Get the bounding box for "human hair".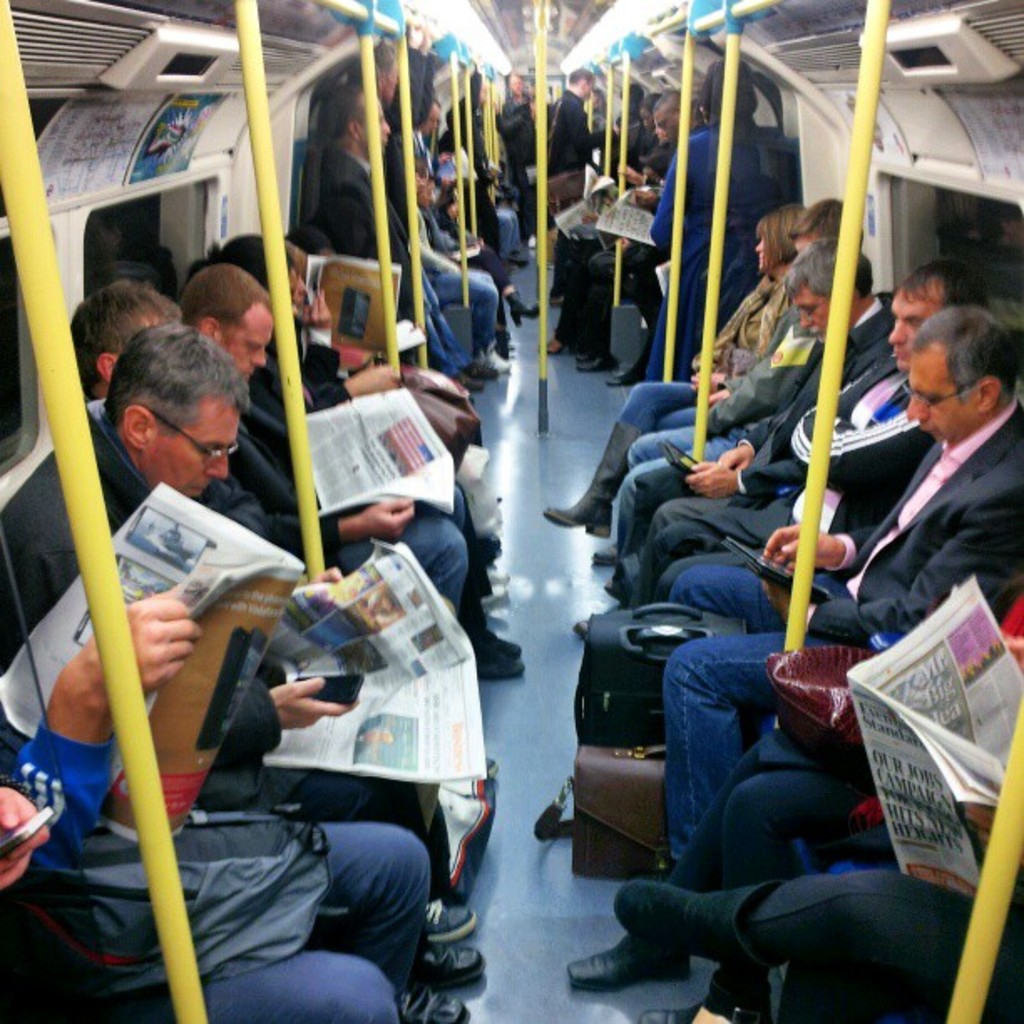
<region>569, 64, 591, 79</region>.
